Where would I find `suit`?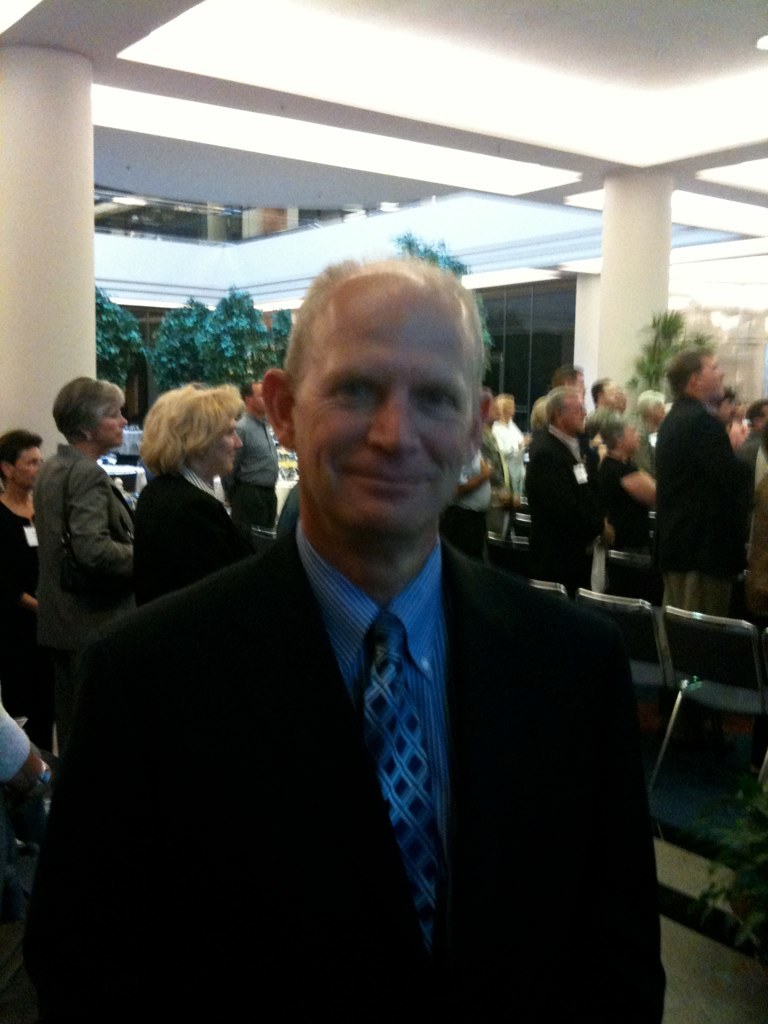
At <box>645,390,748,620</box>.
